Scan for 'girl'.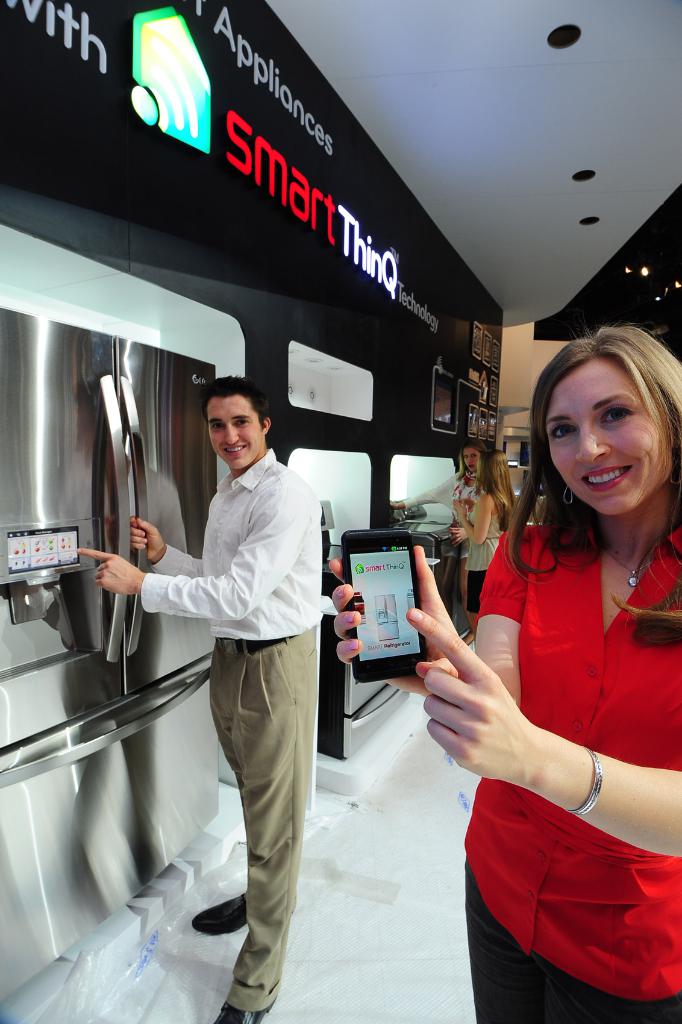
Scan result: BBox(327, 323, 681, 1023).
